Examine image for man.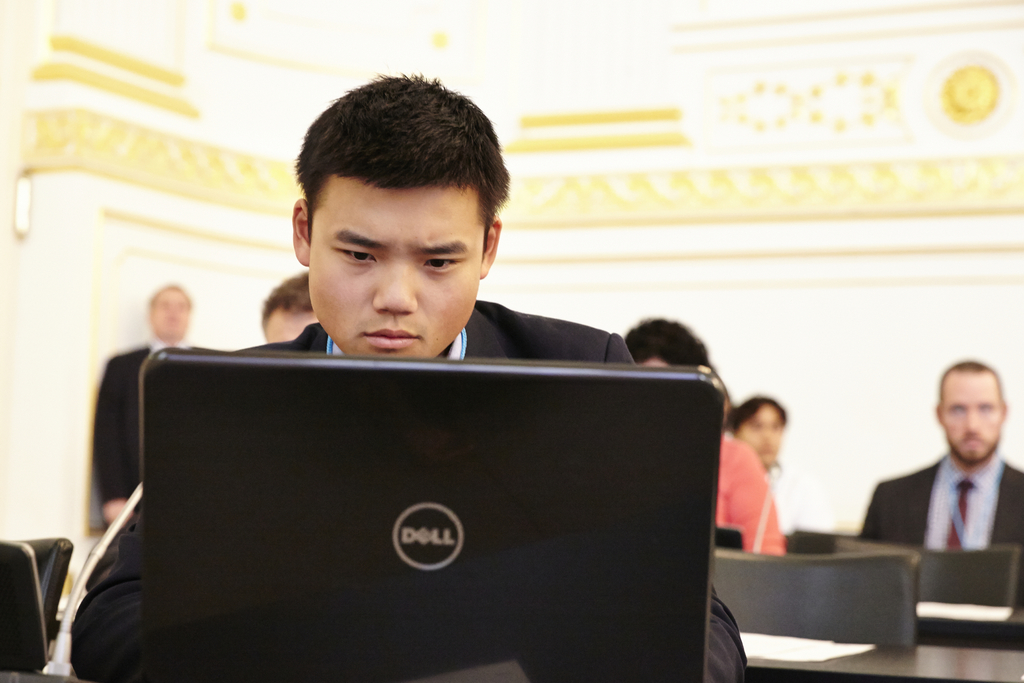
Examination result: {"x1": 95, "y1": 279, "x2": 222, "y2": 520}.
